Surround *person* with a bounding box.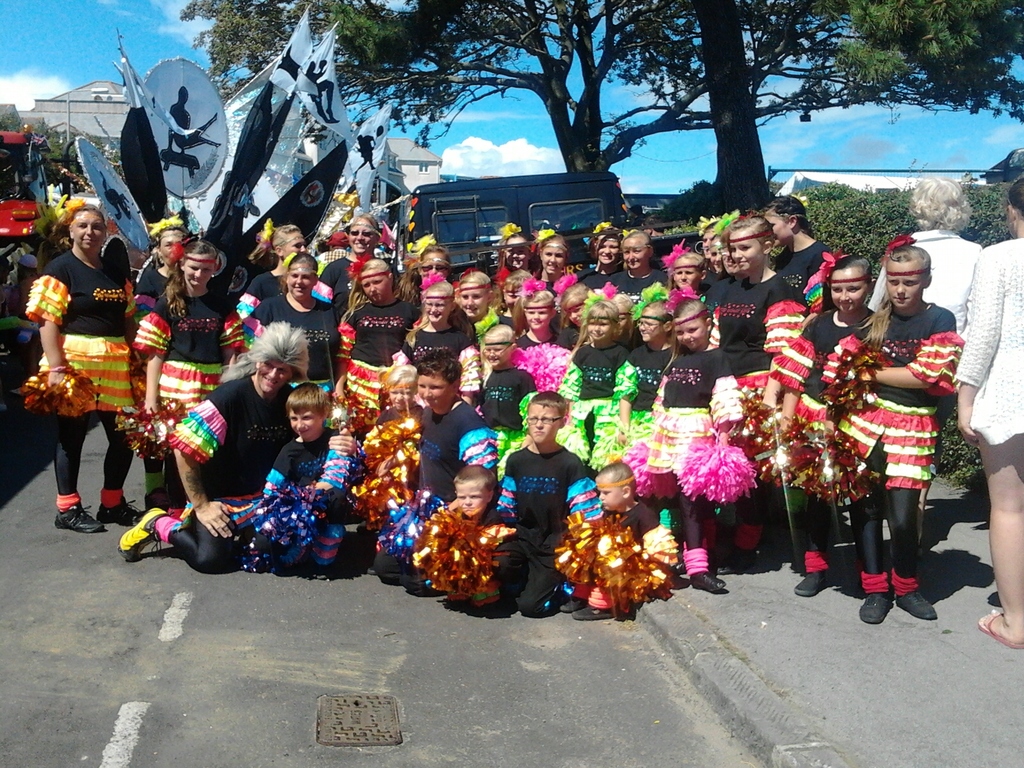
337,259,423,406.
